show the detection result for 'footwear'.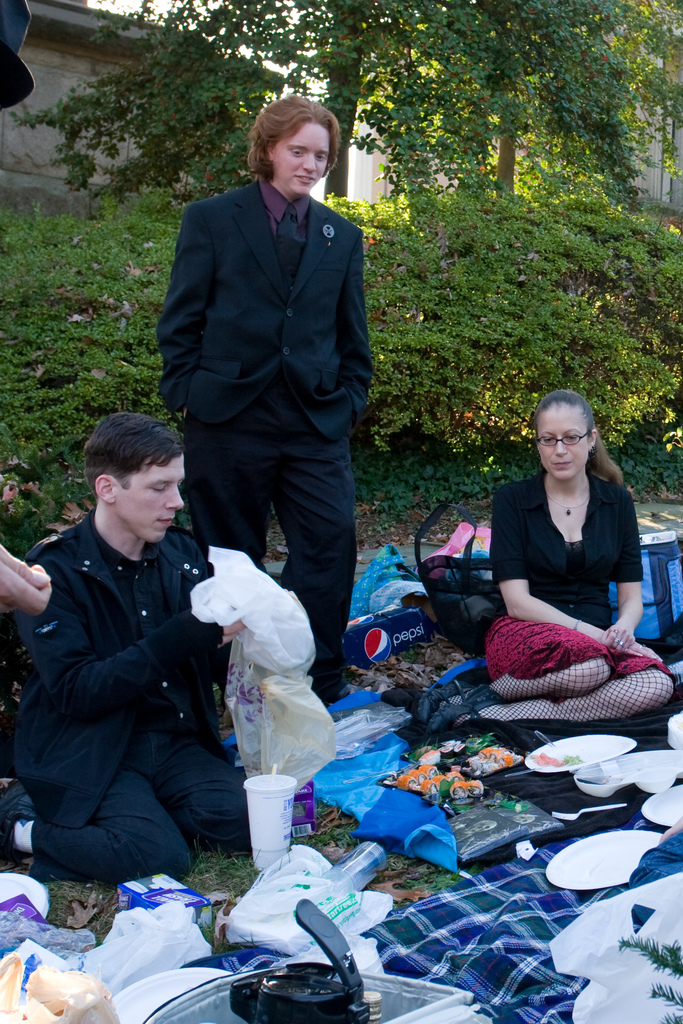
[324, 680, 368, 710].
